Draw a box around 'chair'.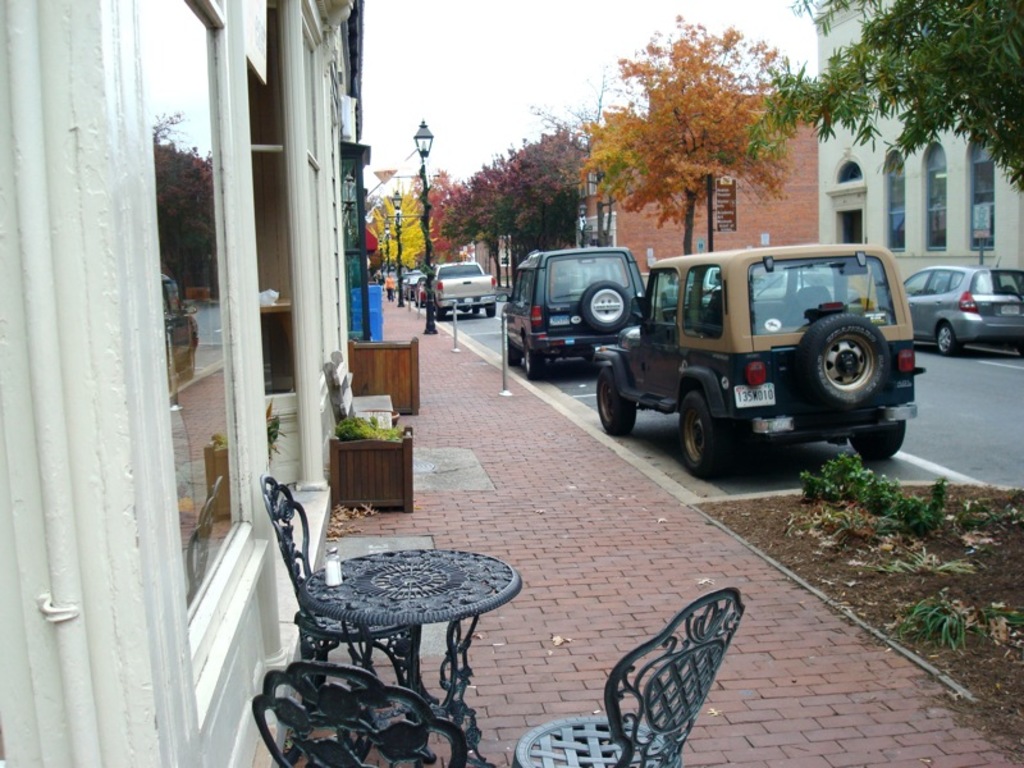
{"x1": 508, "y1": 589, "x2": 748, "y2": 767}.
